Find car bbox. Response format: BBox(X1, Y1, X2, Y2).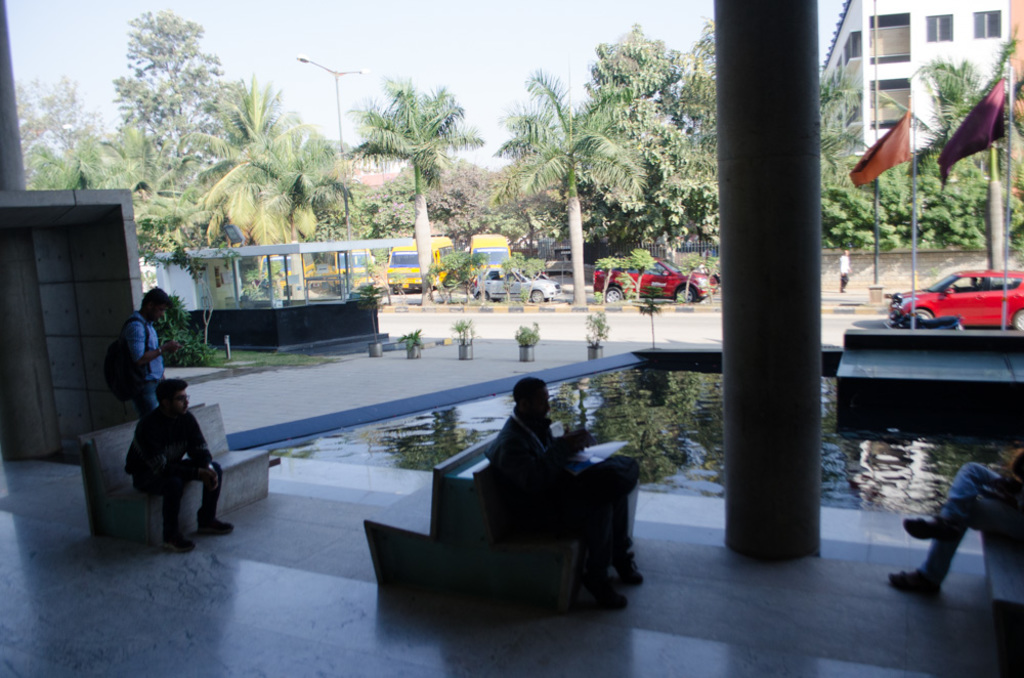
BBox(592, 254, 711, 300).
